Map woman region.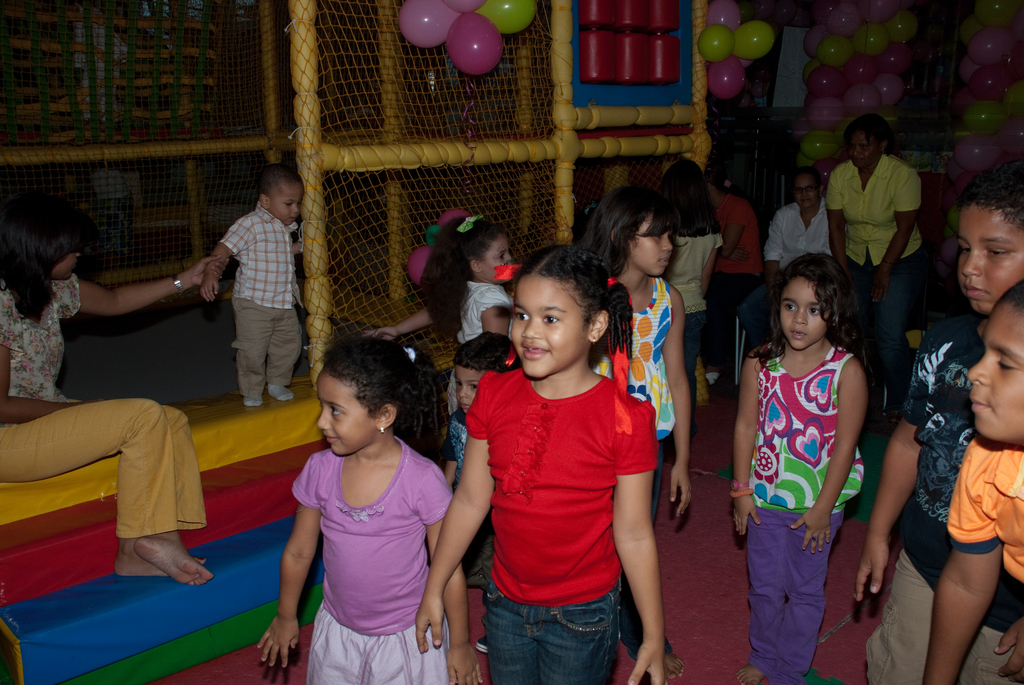
Mapped to Rect(0, 205, 229, 588).
